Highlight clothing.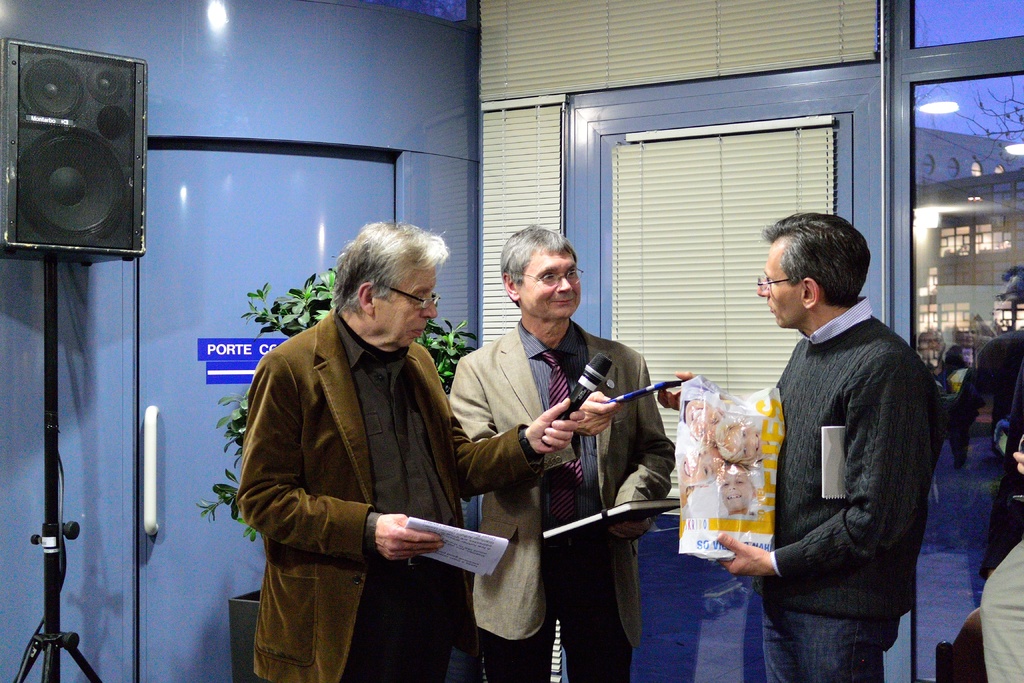
Highlighted region: (left=719, top=504, right=756, bottom=520).
